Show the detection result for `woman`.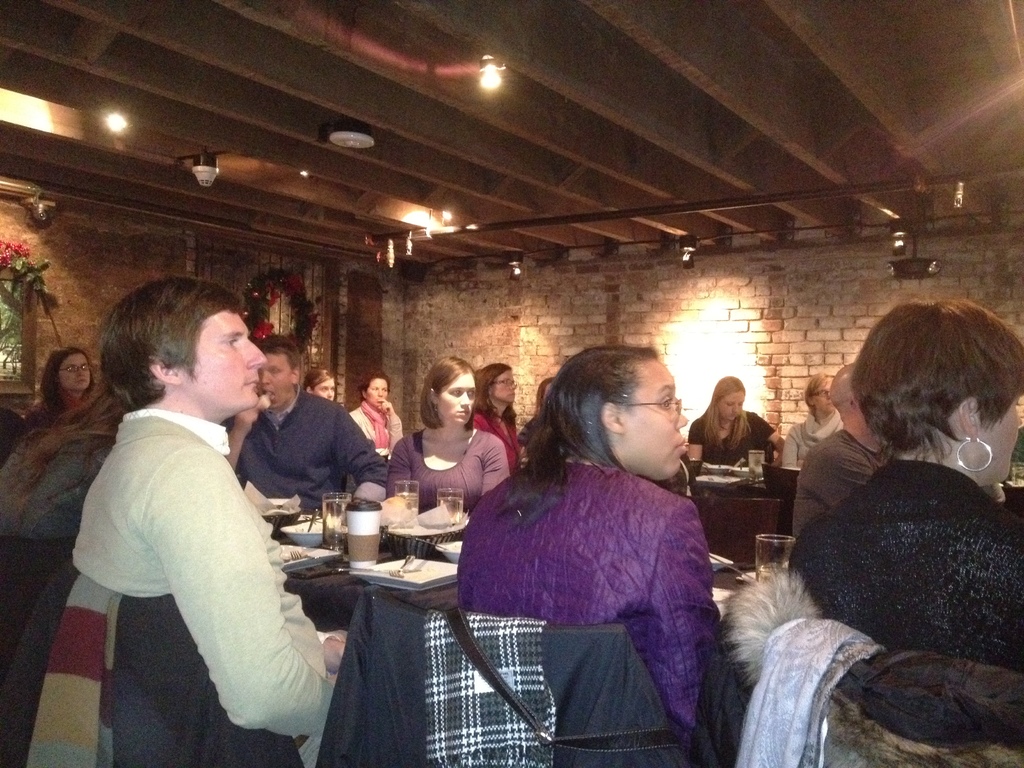
18 345 97 426.
